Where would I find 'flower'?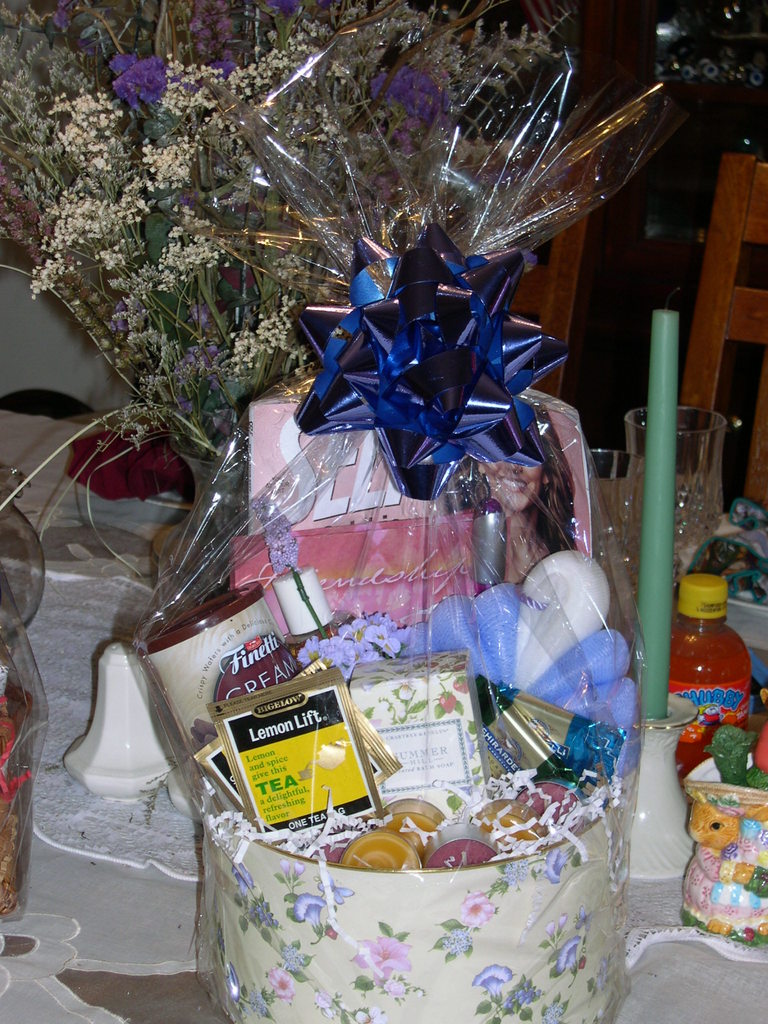
At [x1=270, y1=970, x2=296, y2=995].
